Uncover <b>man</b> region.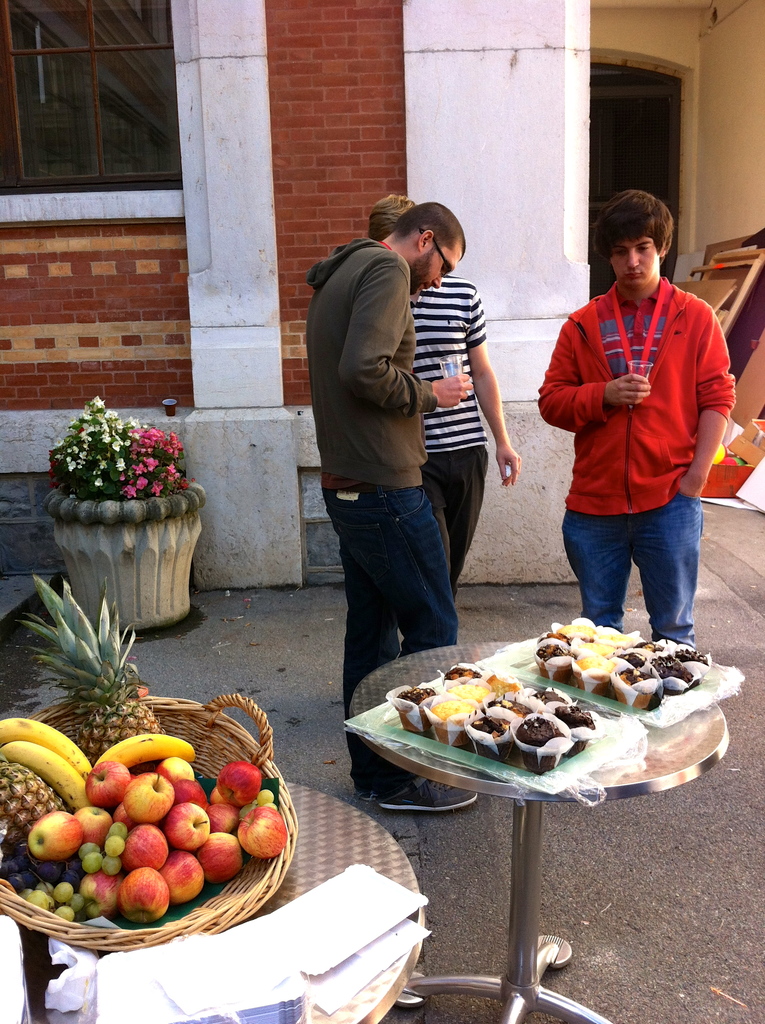
Uncovered: [left=305, top=198, right=476, bottom=812].
